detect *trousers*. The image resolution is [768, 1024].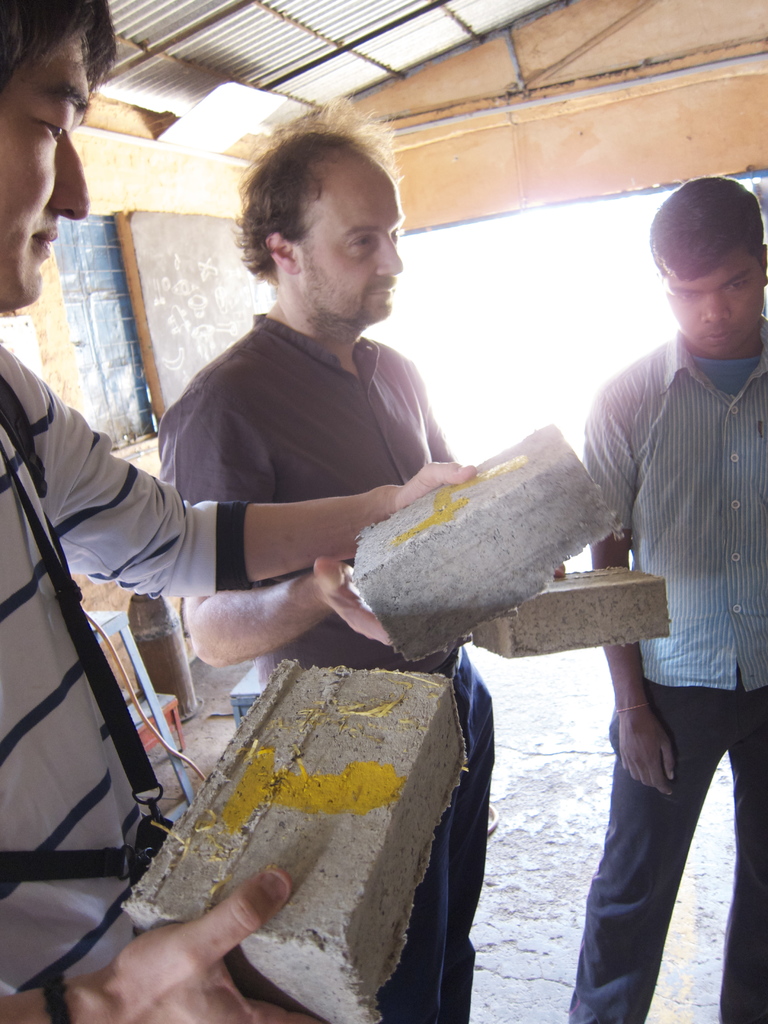
select_region(228, 635, 497, 1023).
